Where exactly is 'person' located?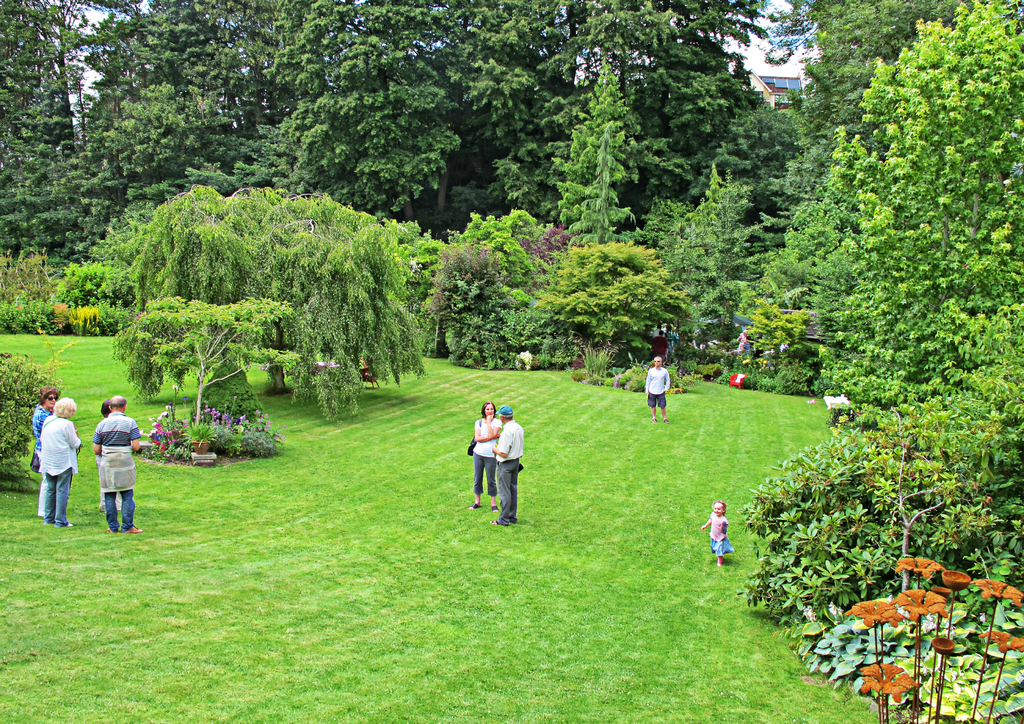
Its bounding box is rect(467, 401, 498, 509).
